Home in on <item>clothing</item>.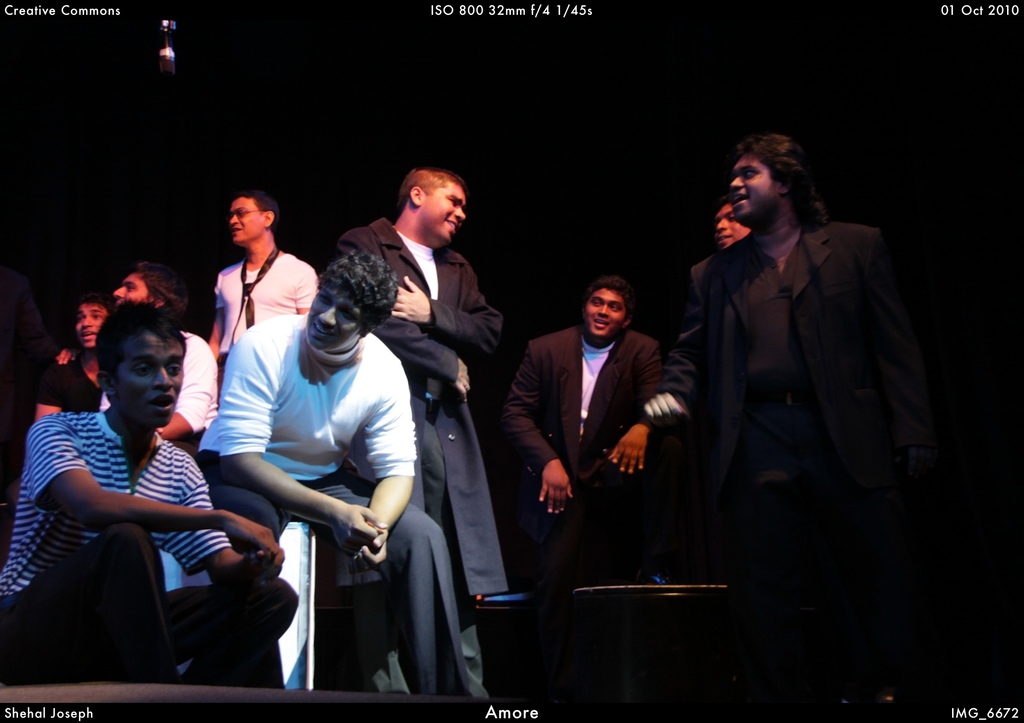
Homed in at 503, 322, 664, 658.
